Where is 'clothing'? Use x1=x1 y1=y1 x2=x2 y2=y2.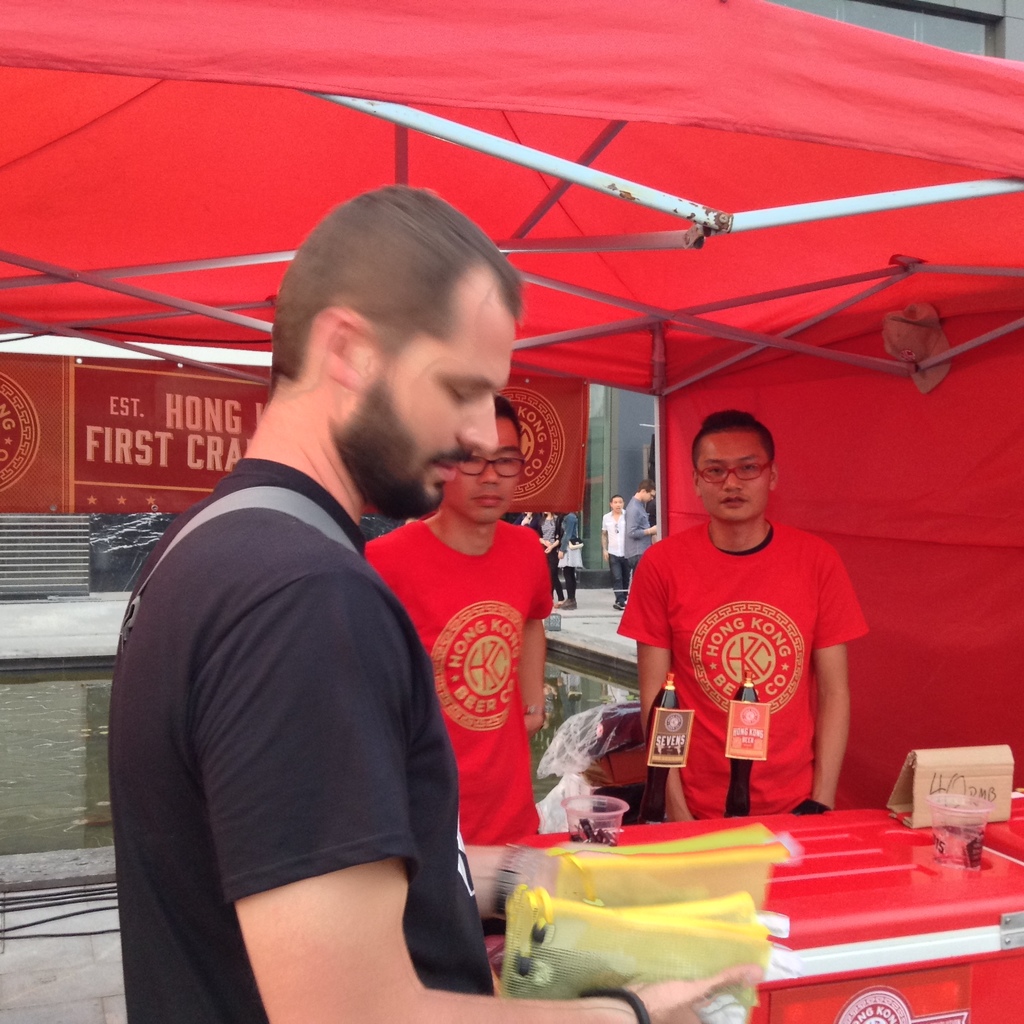
x1=532 y1=515 x2=566 y2=600.
